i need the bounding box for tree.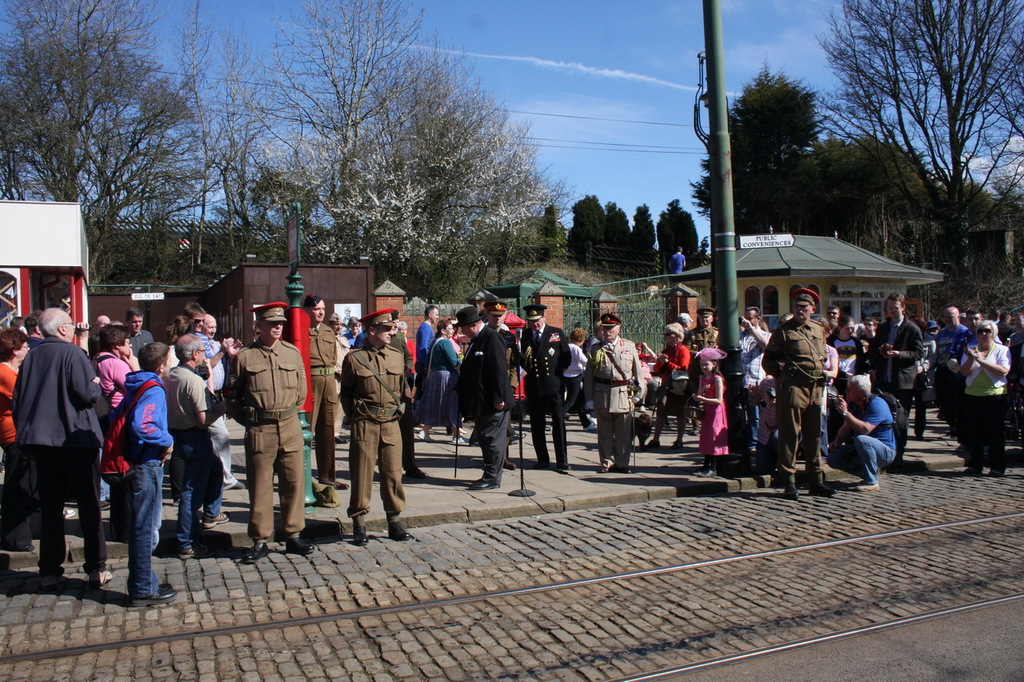
Here it is: 238,0,463,277.
